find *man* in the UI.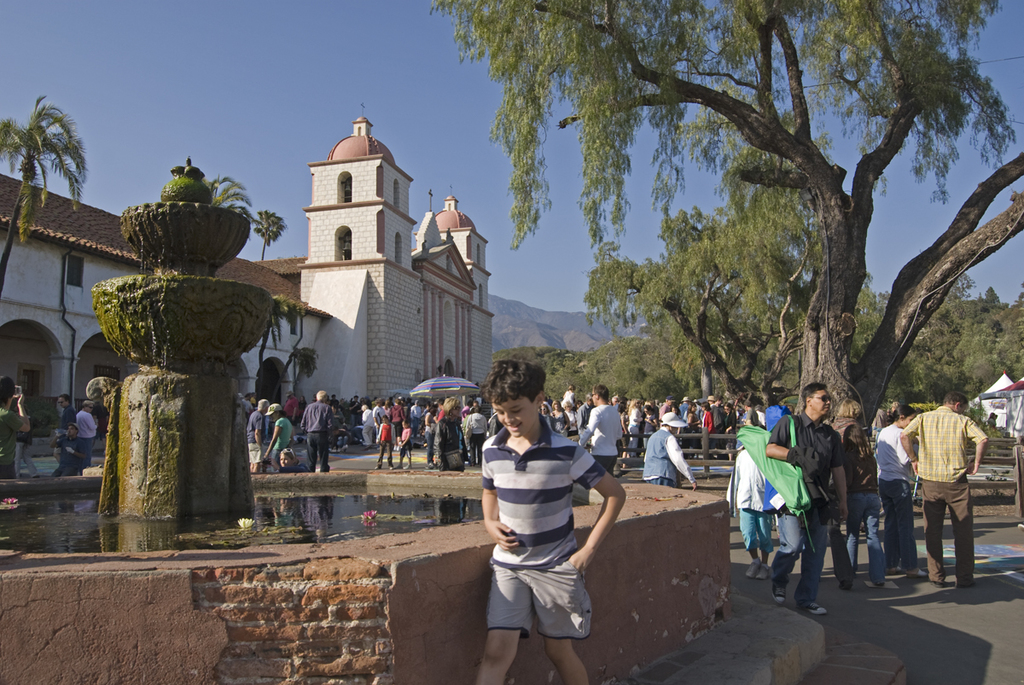
UI element at select_region(300, 391, 336, 477).
